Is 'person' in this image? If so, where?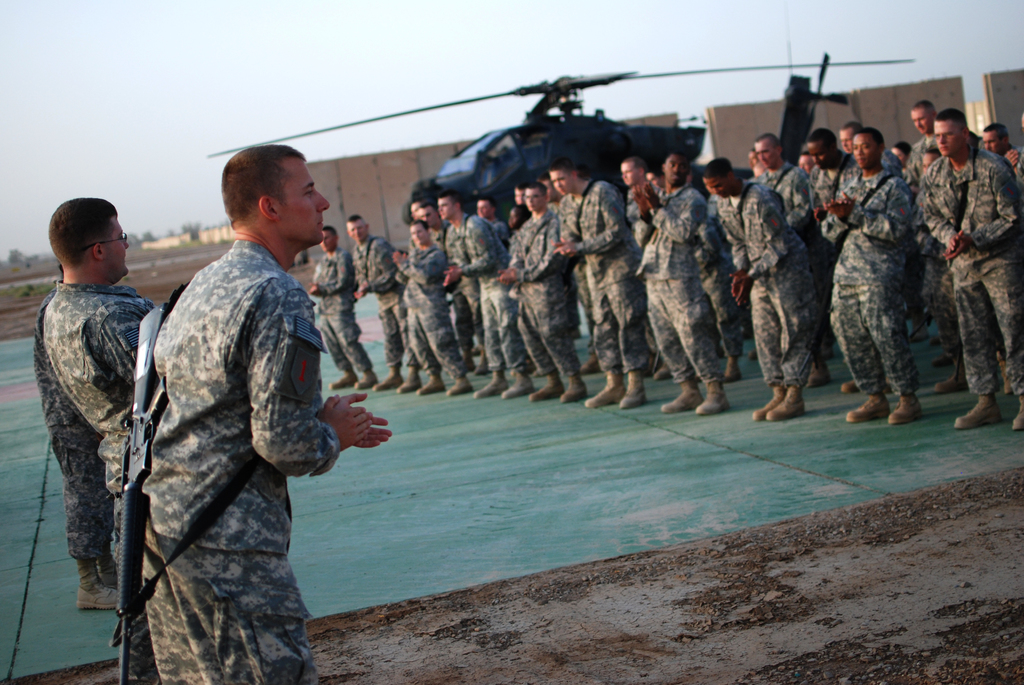
Yes, at Rect(125, 141, 393, 682).
